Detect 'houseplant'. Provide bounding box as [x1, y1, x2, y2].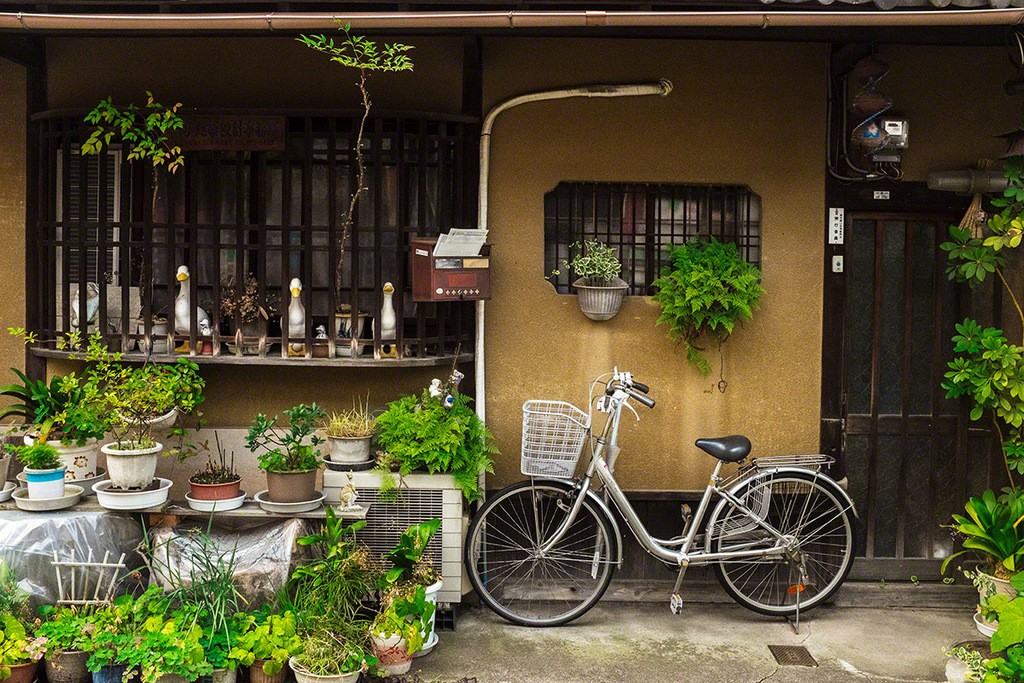
[184, 435, 247, 503].
